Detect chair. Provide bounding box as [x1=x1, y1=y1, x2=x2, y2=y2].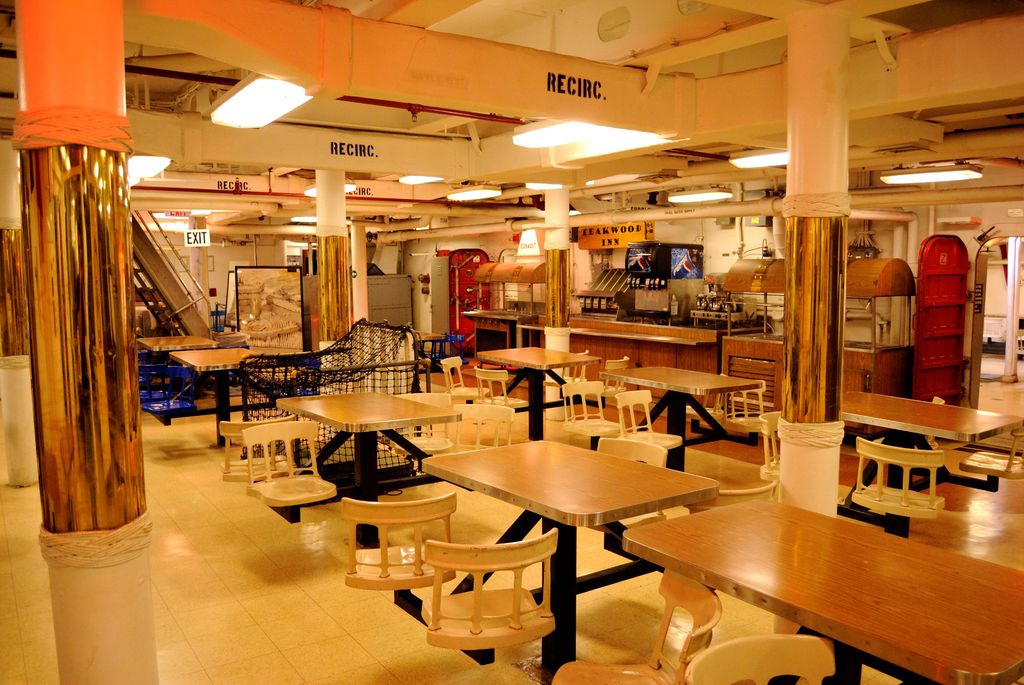
[x1=960, y1=426, x2=1023, y2=484].
